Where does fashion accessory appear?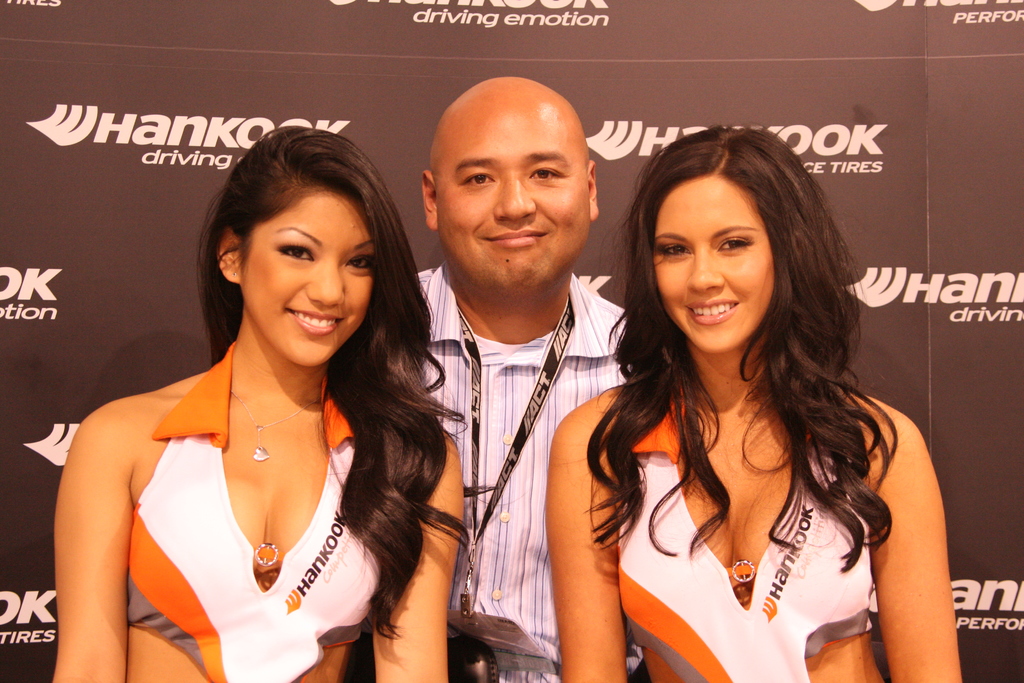
Appears at select_region(232, 268, 237, 278).
